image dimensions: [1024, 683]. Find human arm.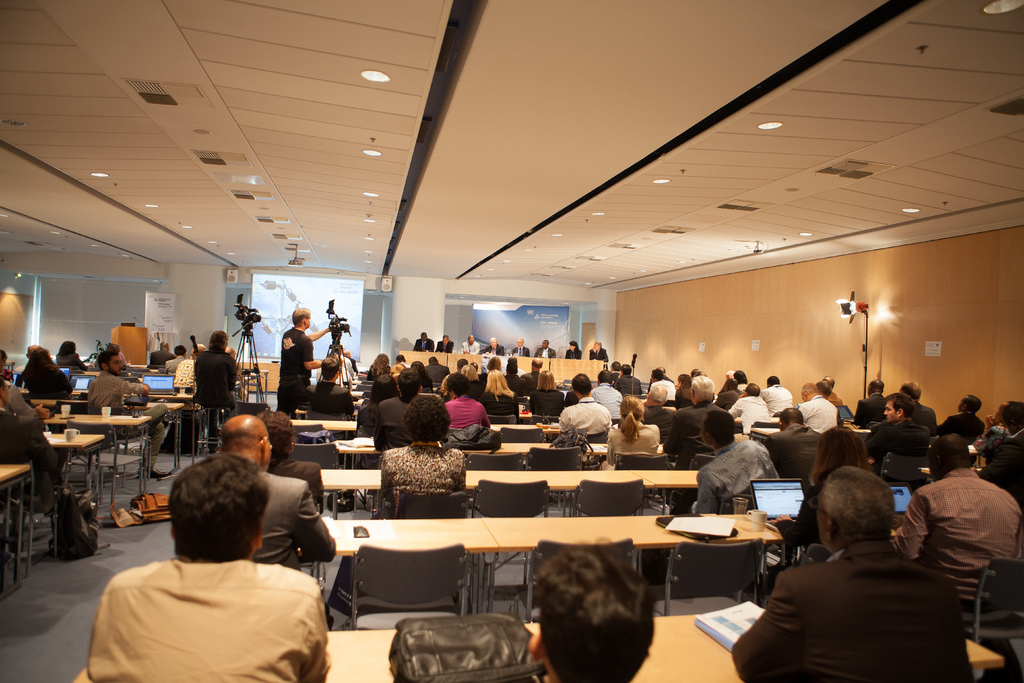
bbox(301, 338, 319, 372).
